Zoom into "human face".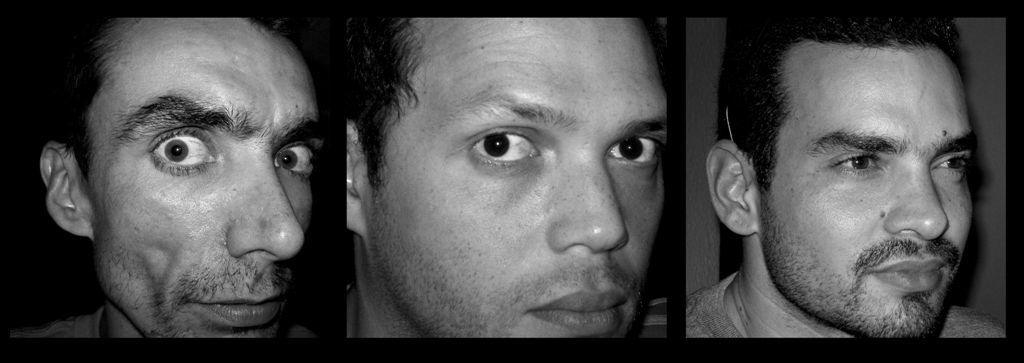
Zoom target: 94,24,325,336.
